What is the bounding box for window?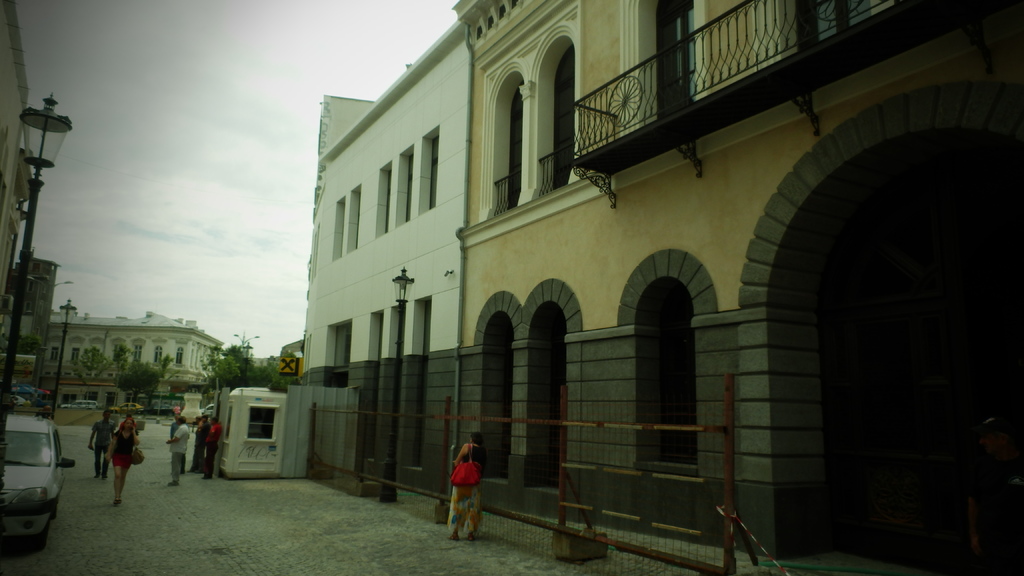
select_region(132, 335, 143, 367).
